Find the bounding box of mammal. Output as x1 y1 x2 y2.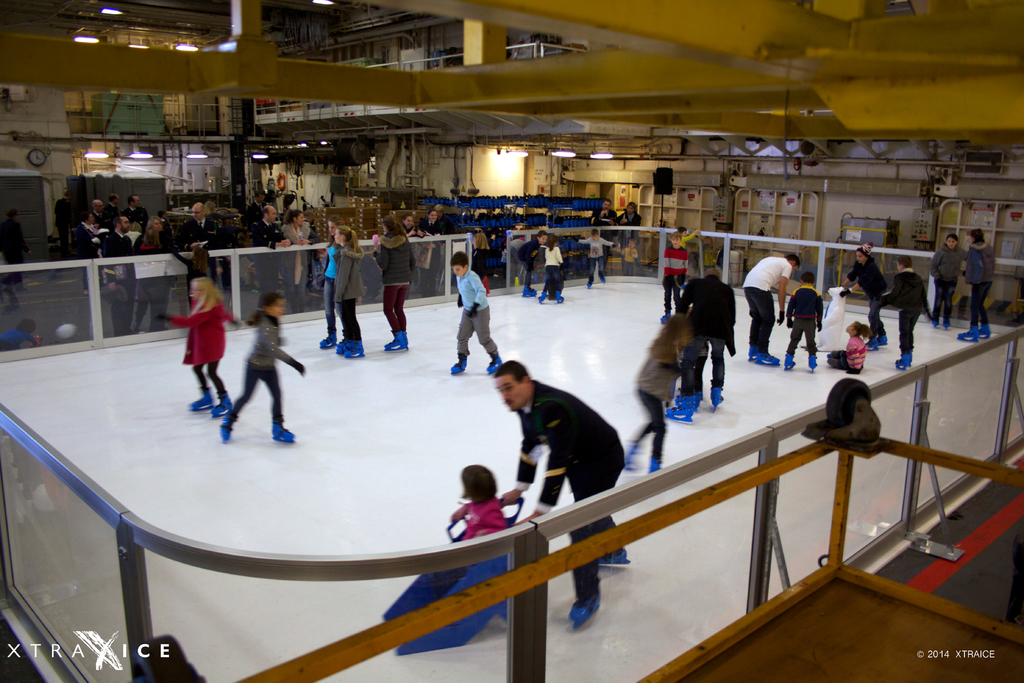
163 261 224 418.
